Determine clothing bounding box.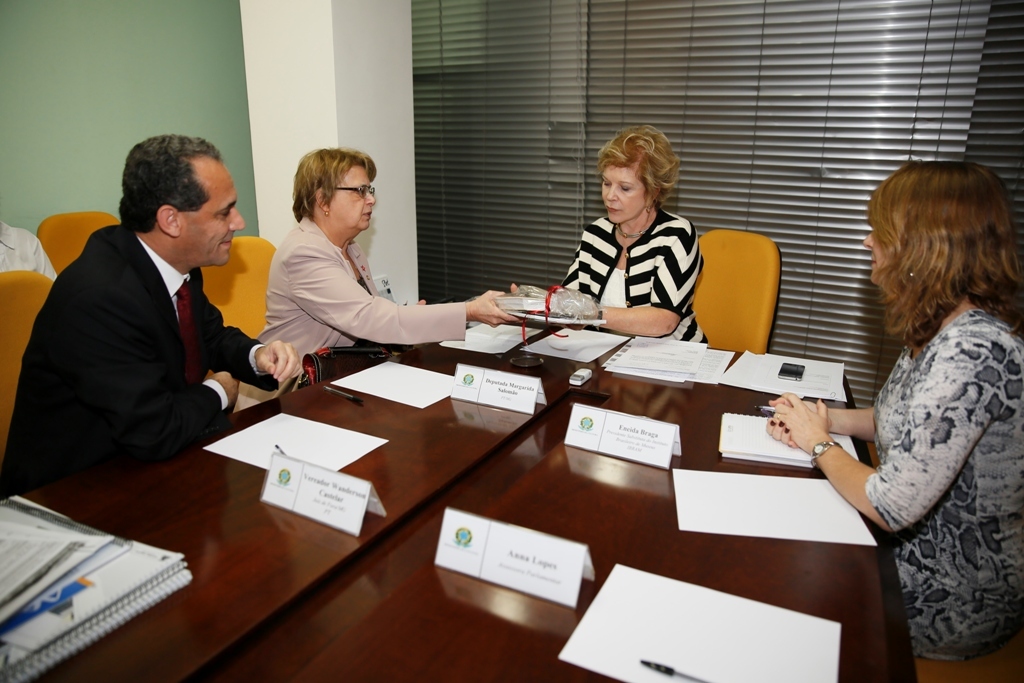
Determined: crop(555, 199, 709, 346).
